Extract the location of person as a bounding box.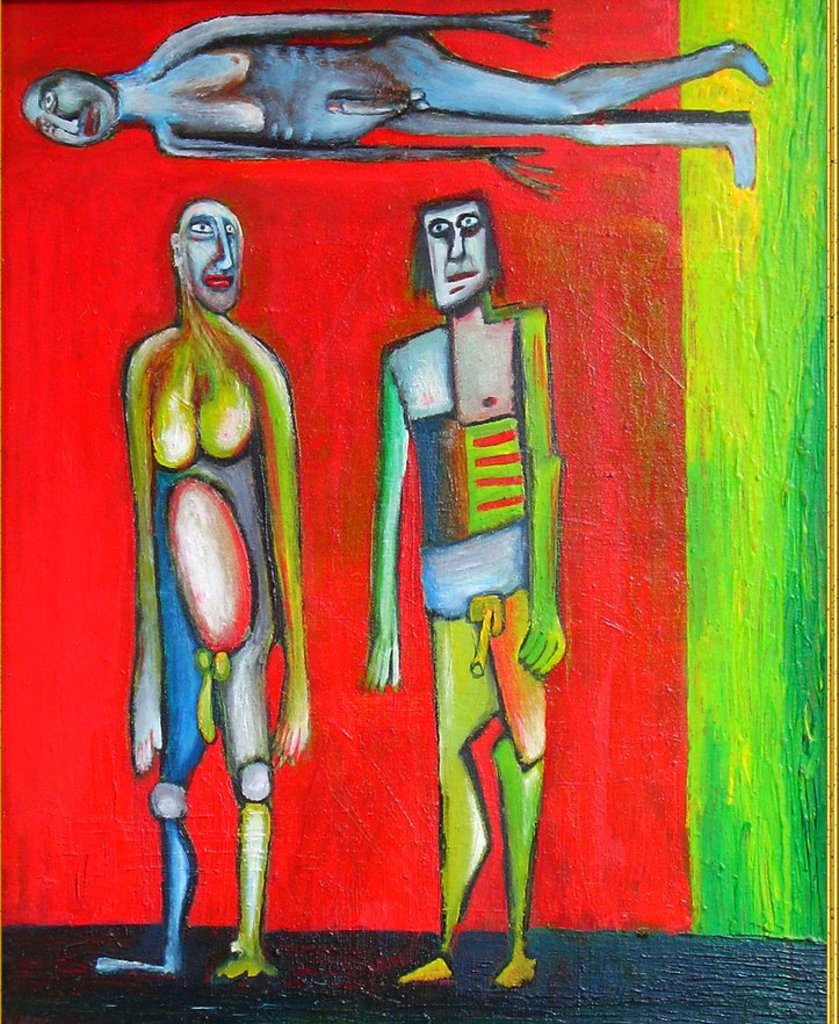
(22,10,769,200).
